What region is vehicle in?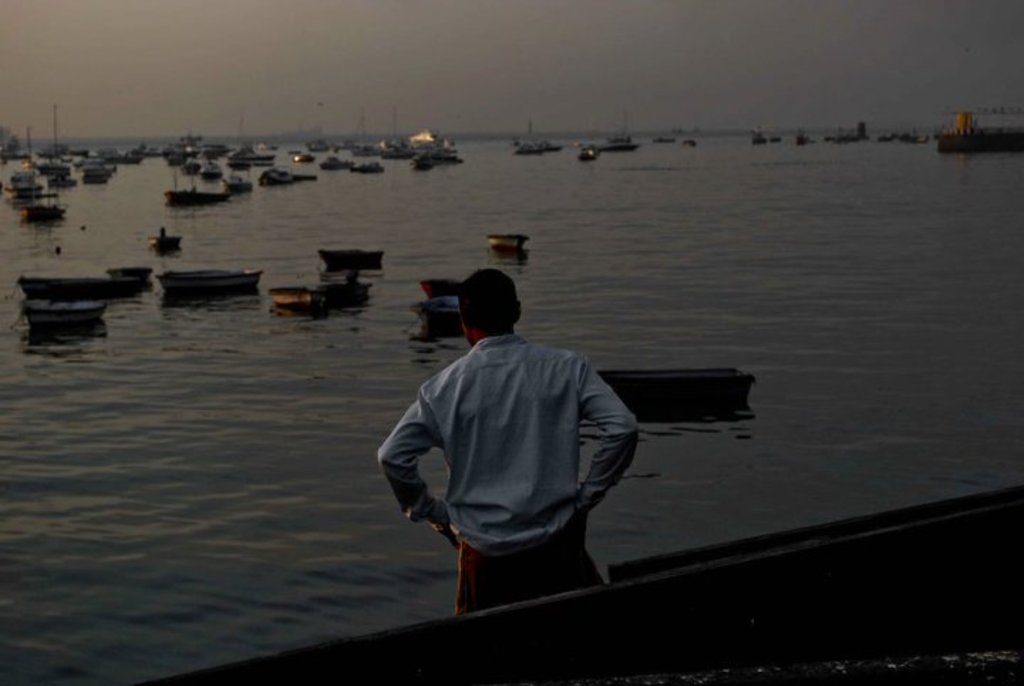
BBox(350, 161, 388, 176).
